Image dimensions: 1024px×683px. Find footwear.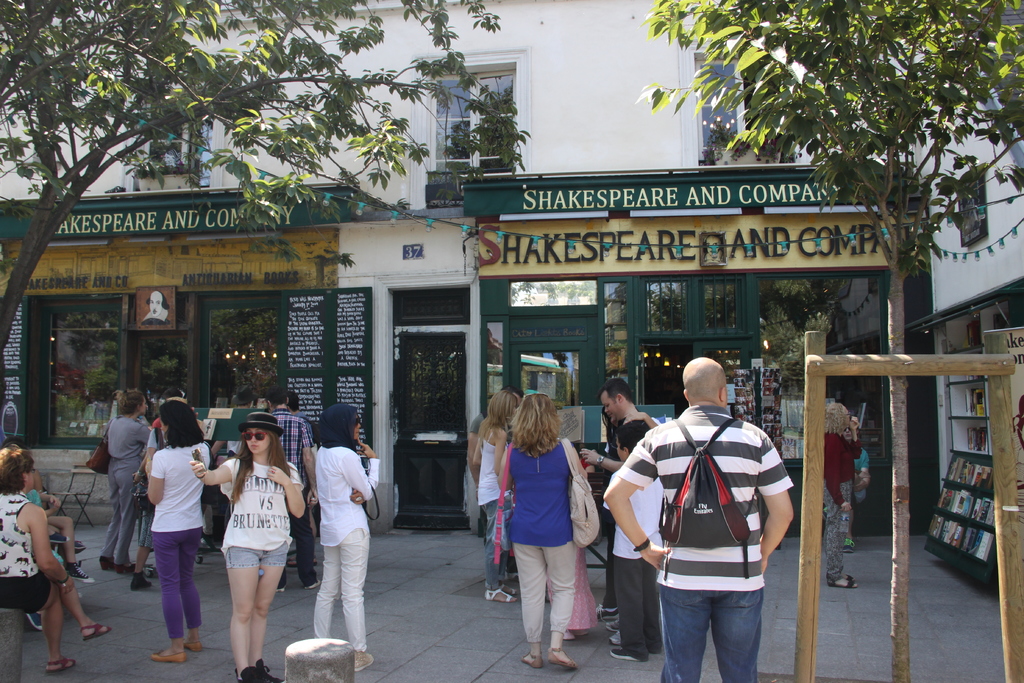
x1=826, y1=577, x2=854, y2=588.
